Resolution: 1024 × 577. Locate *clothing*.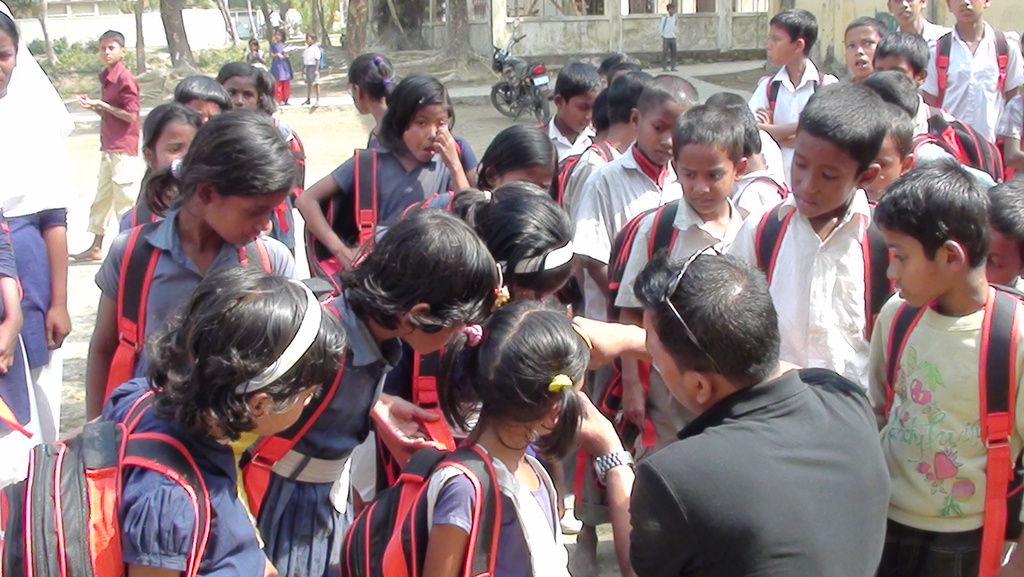
rect(541, 111, 594, 162).
